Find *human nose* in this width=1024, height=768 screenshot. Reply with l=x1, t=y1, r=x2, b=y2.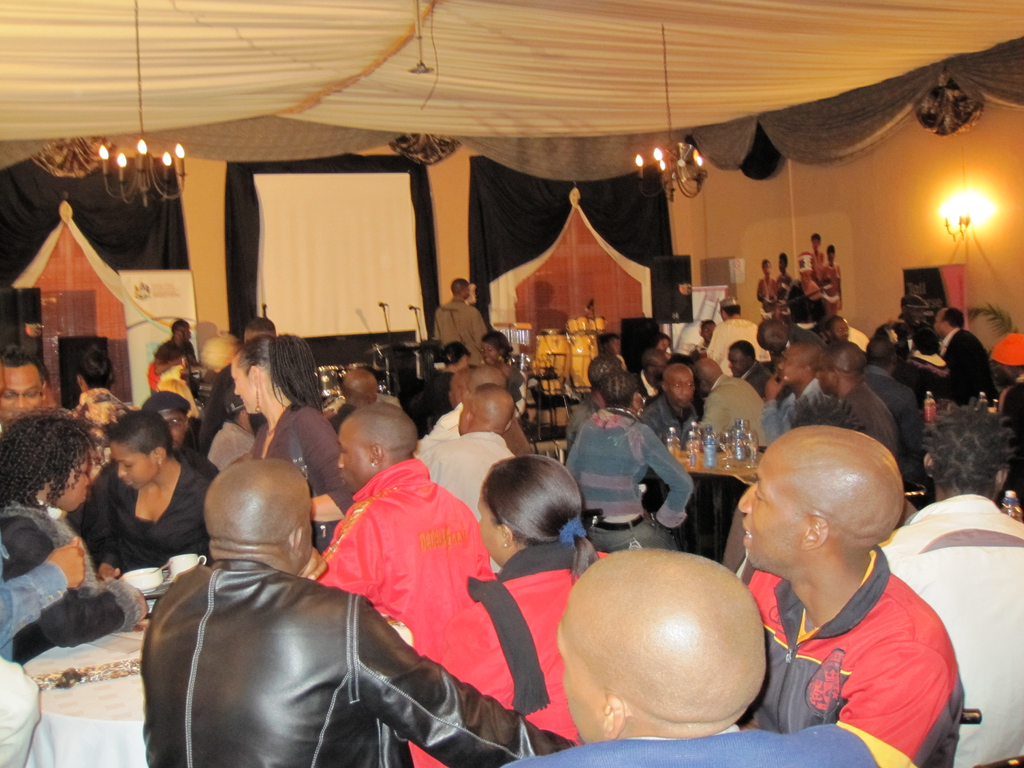
l=115, t=463, r=128, b=480.
